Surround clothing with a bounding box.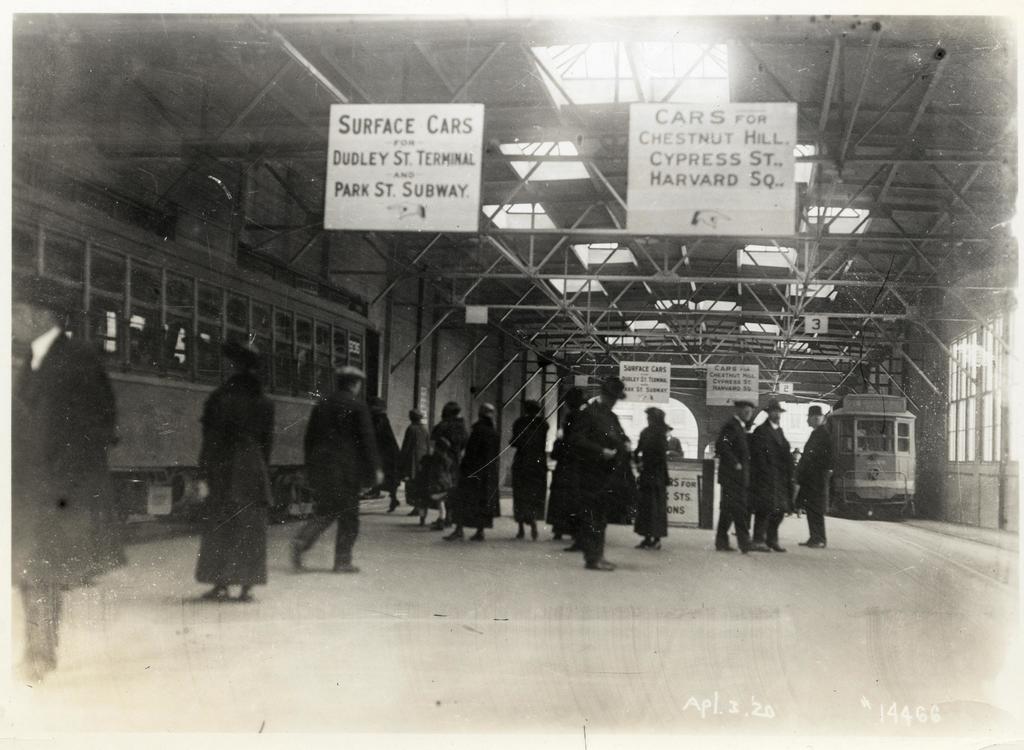
(x1=446, y1=427, x2=500, y2=529).
